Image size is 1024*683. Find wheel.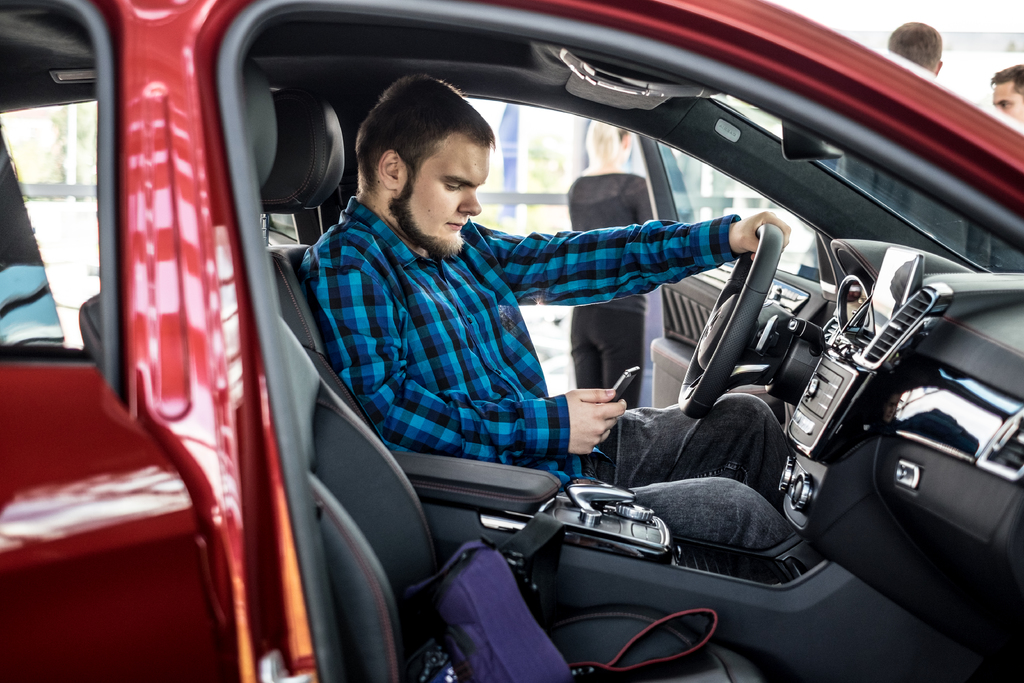
{"x1": 671, "y1": 222, "x2": 787, "y2": 422}.
